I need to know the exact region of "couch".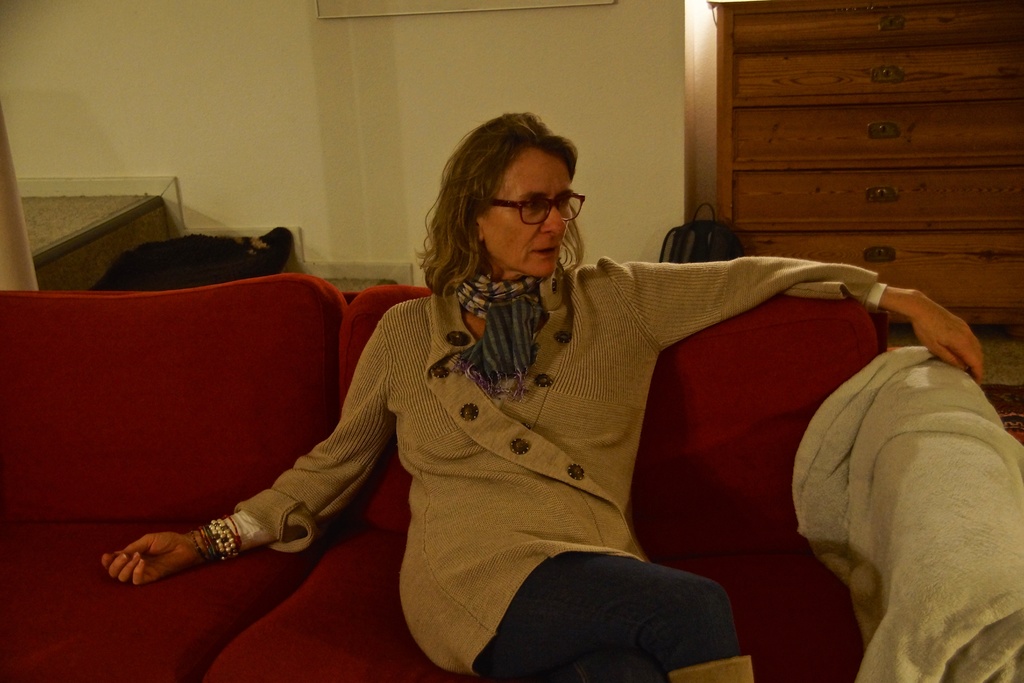
Region: BBox(0, 272, 1023, 682).
